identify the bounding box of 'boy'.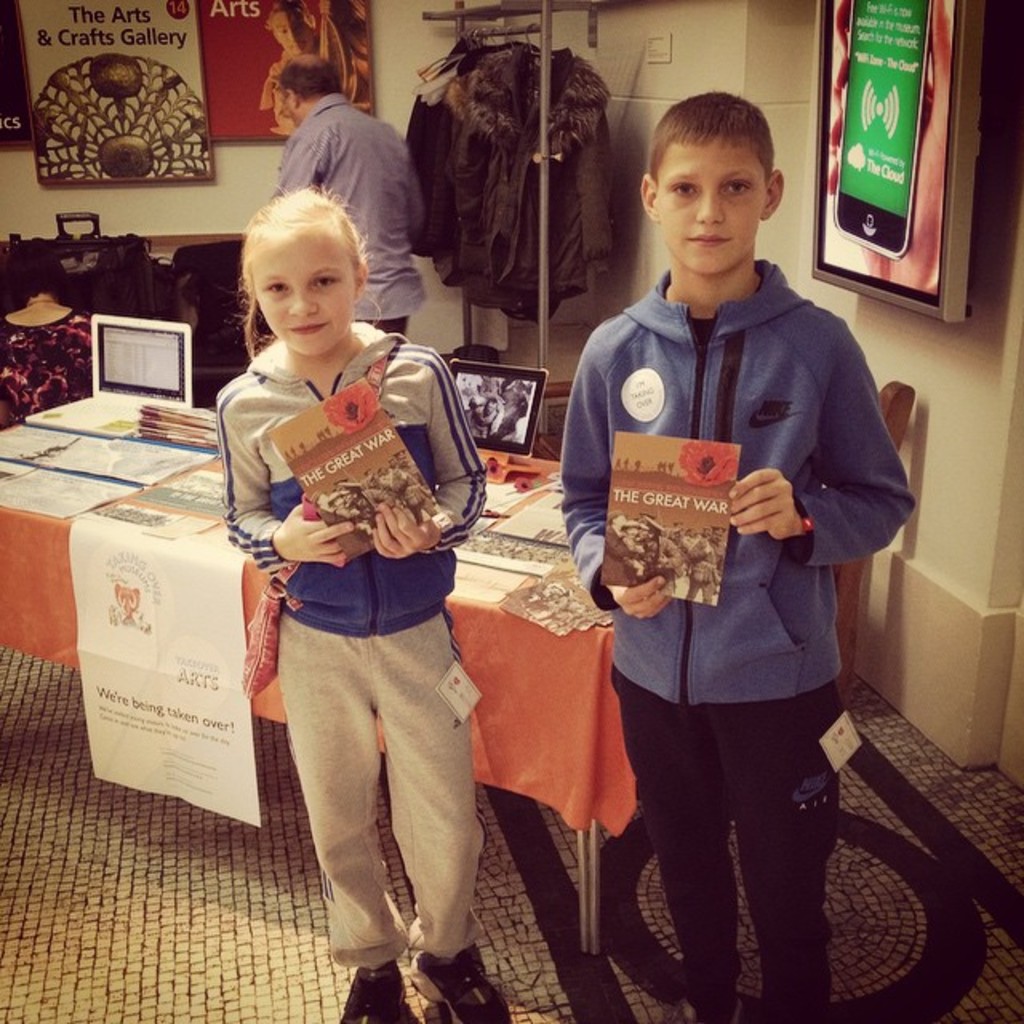
box=[550, 70, 906, 1023].
